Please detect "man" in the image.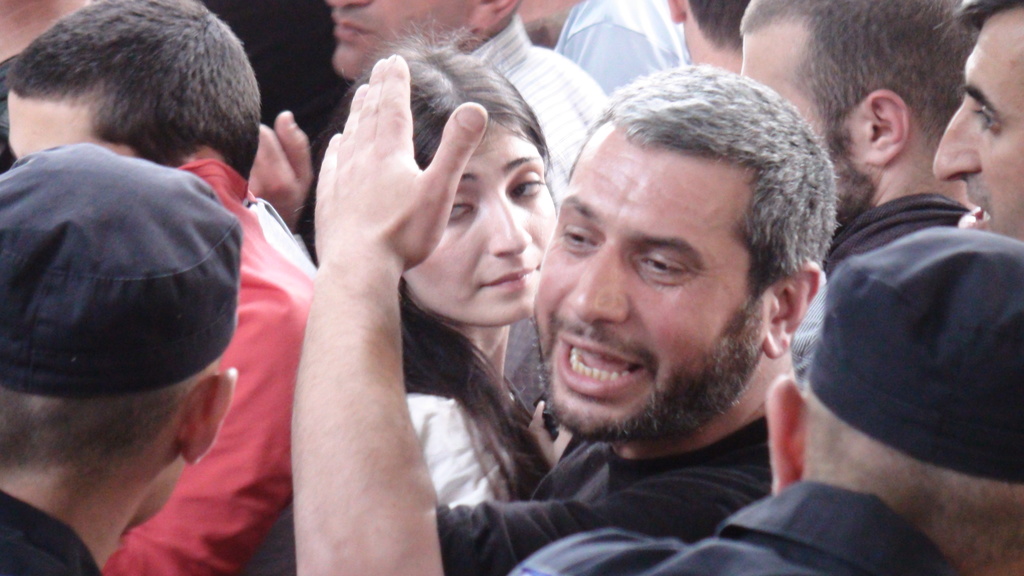
<bbox>288, 54, 833, 575</bbox>.
